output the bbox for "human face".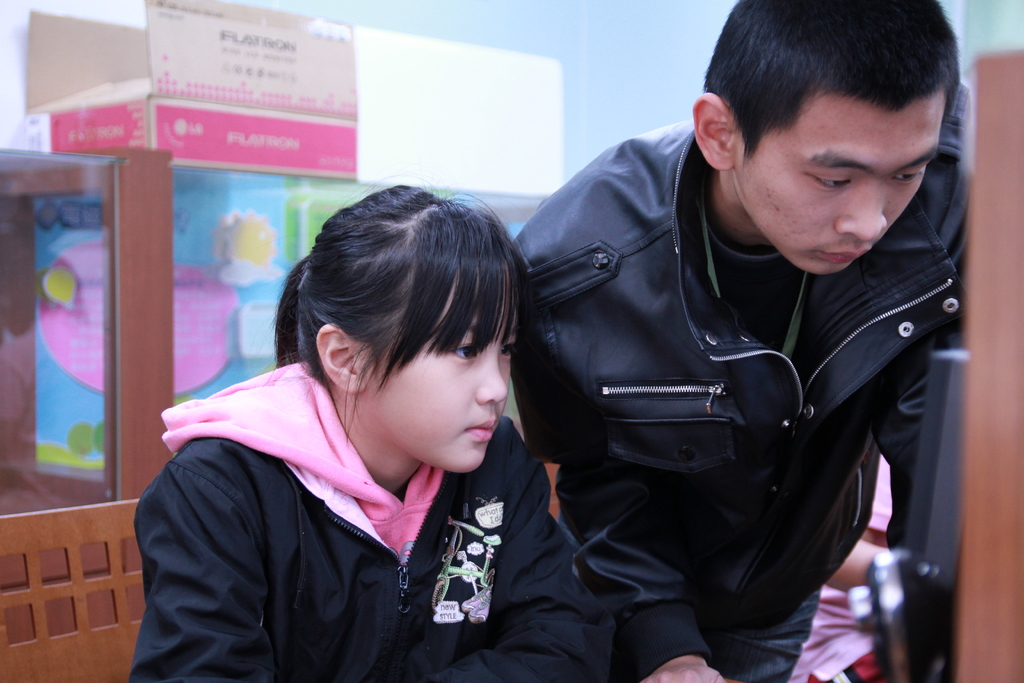
rect(737, 94, 945, 276).
